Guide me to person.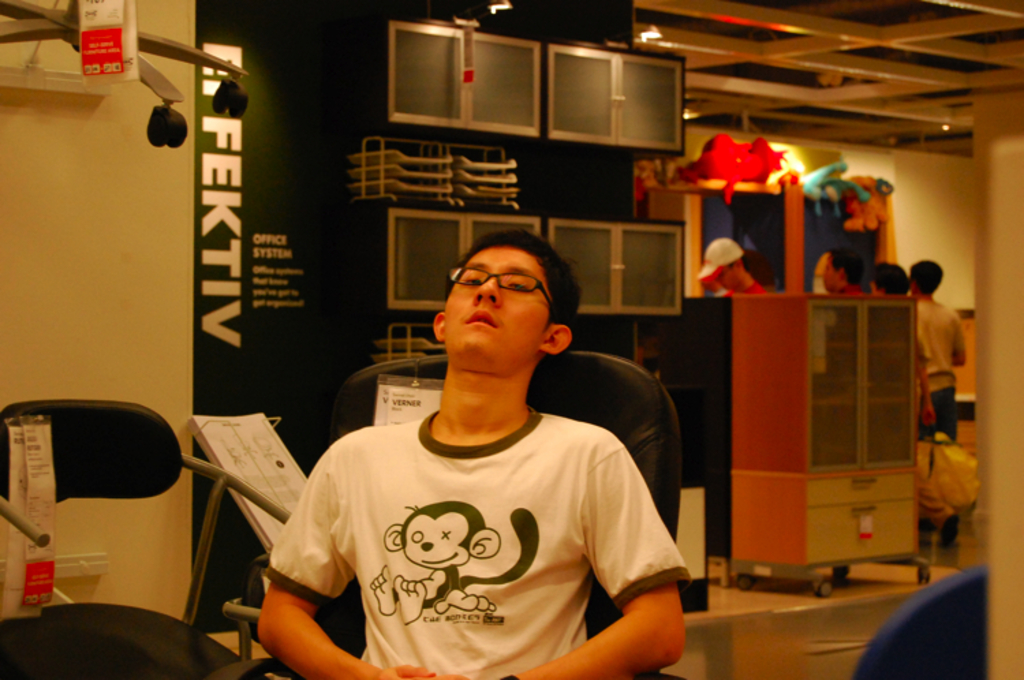
Guidance: pyautogui.locateOnScreen(814, 243, 871, 333).
